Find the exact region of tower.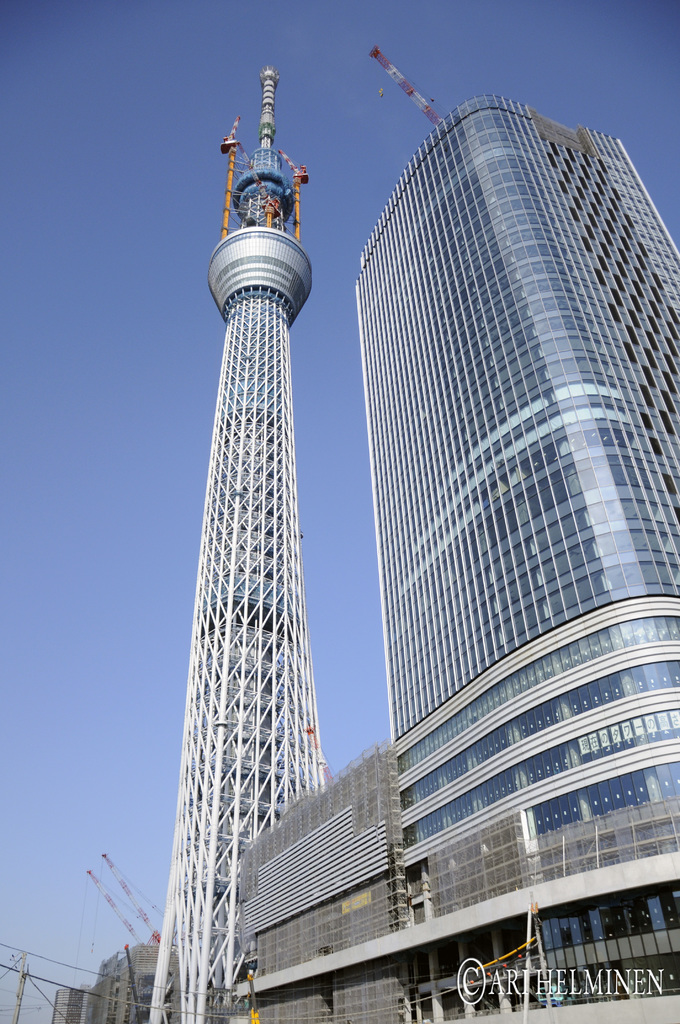
Exact region: bbox=(150, 65, 336, 1023).
